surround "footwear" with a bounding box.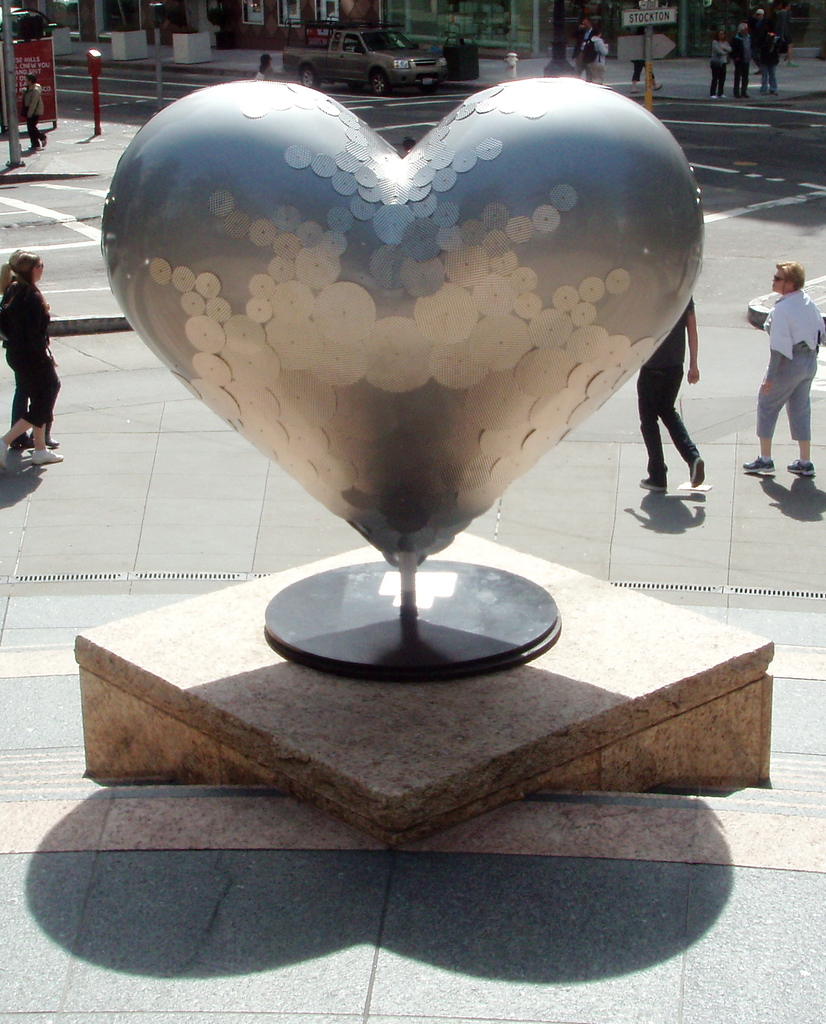
rect(36, 445, 57, 465).
